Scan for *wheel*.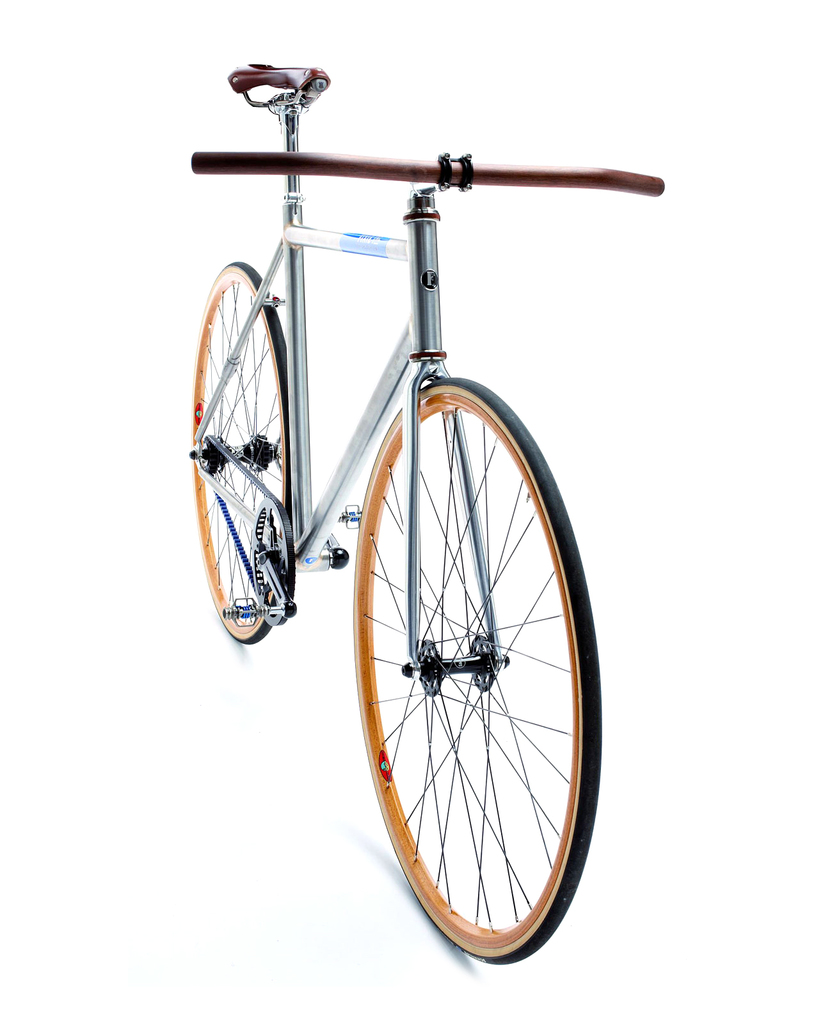
Scan result: {"x1": 189, "y1": 260, "x2": 295, "y2": 645}.
